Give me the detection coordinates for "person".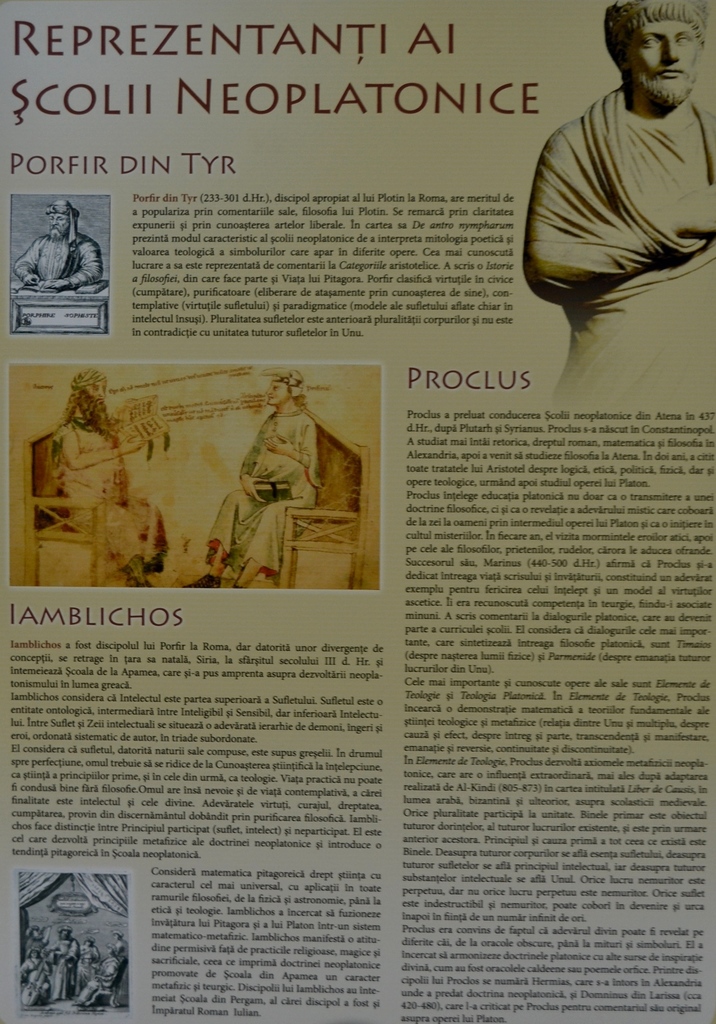
(521,1,715,400).
